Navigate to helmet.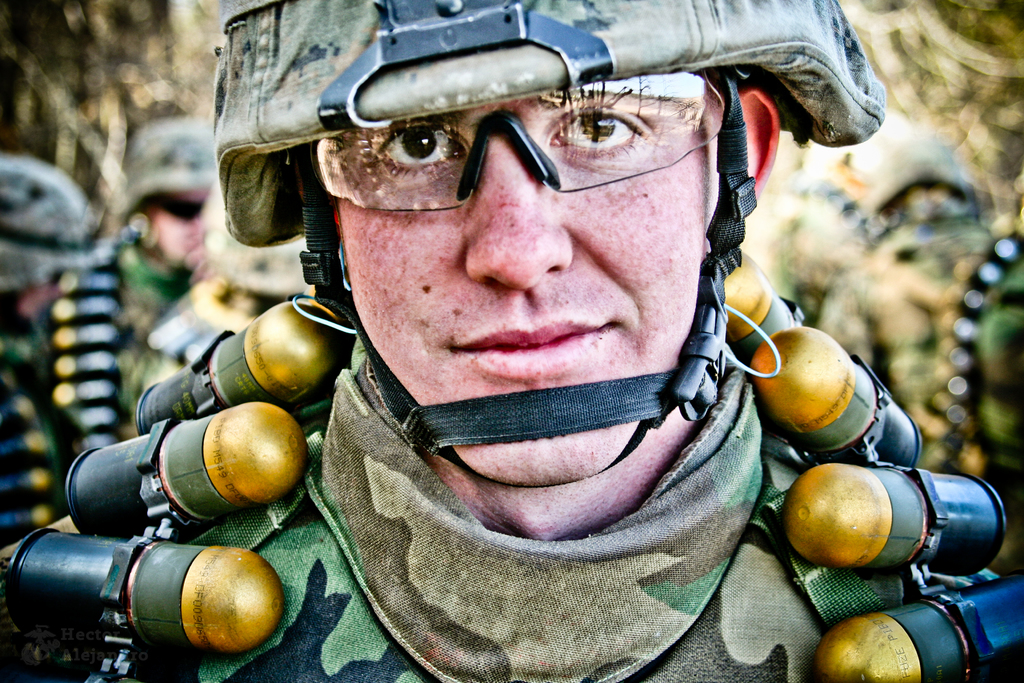
Navigation target: l=117, t=124, r=218, b=215.
